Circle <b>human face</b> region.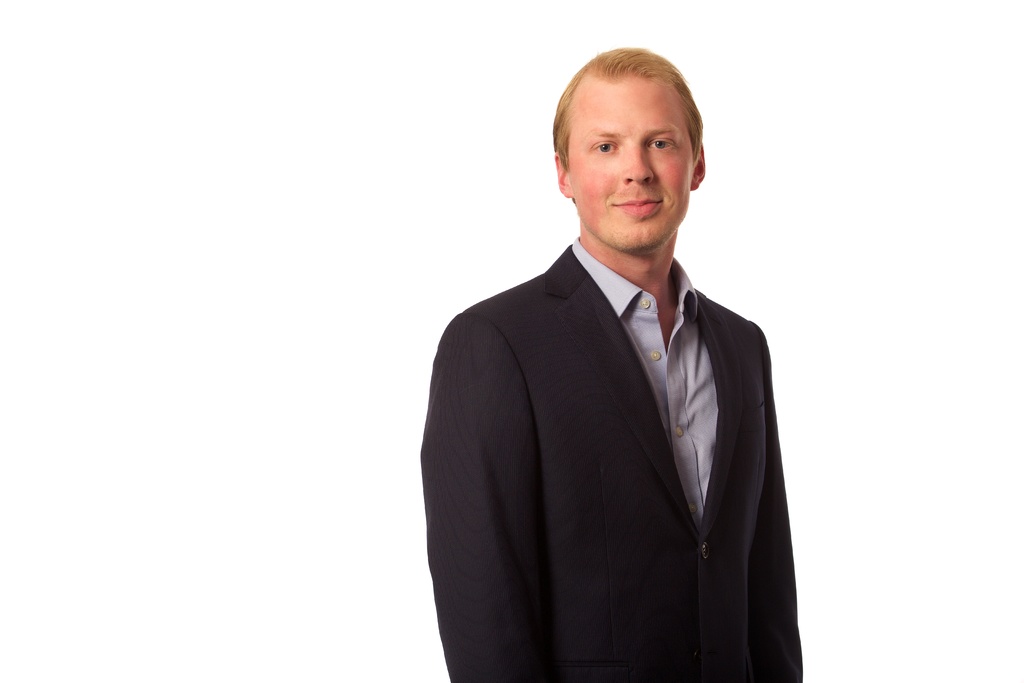
Region: bbox(563, 71, 701, 250).
